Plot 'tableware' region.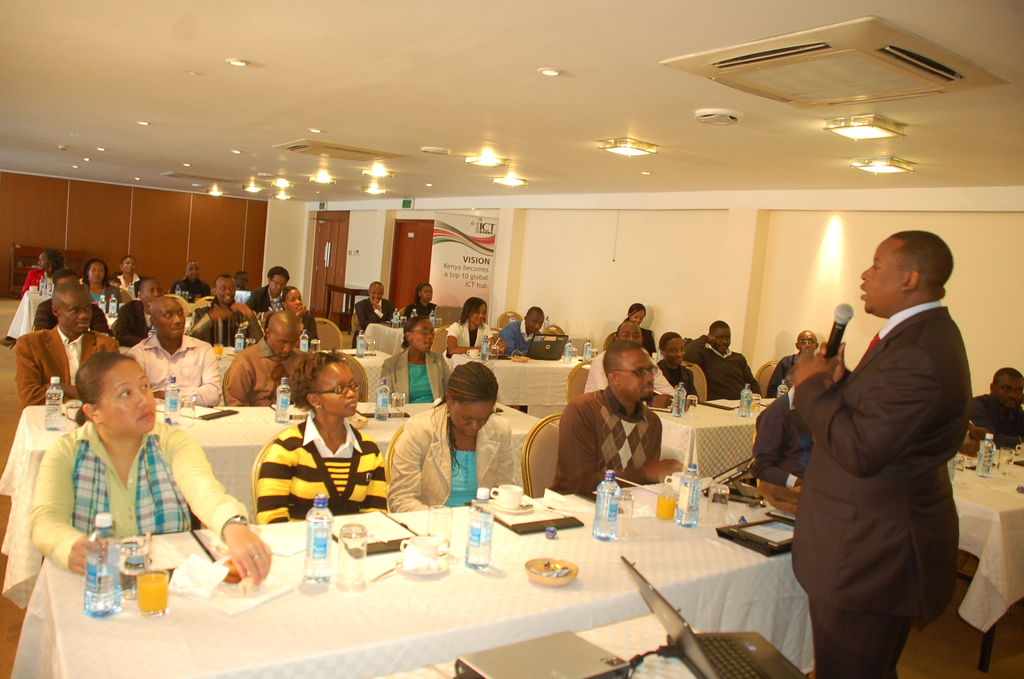
Plotted at locate(306, 340, 323, 358).
